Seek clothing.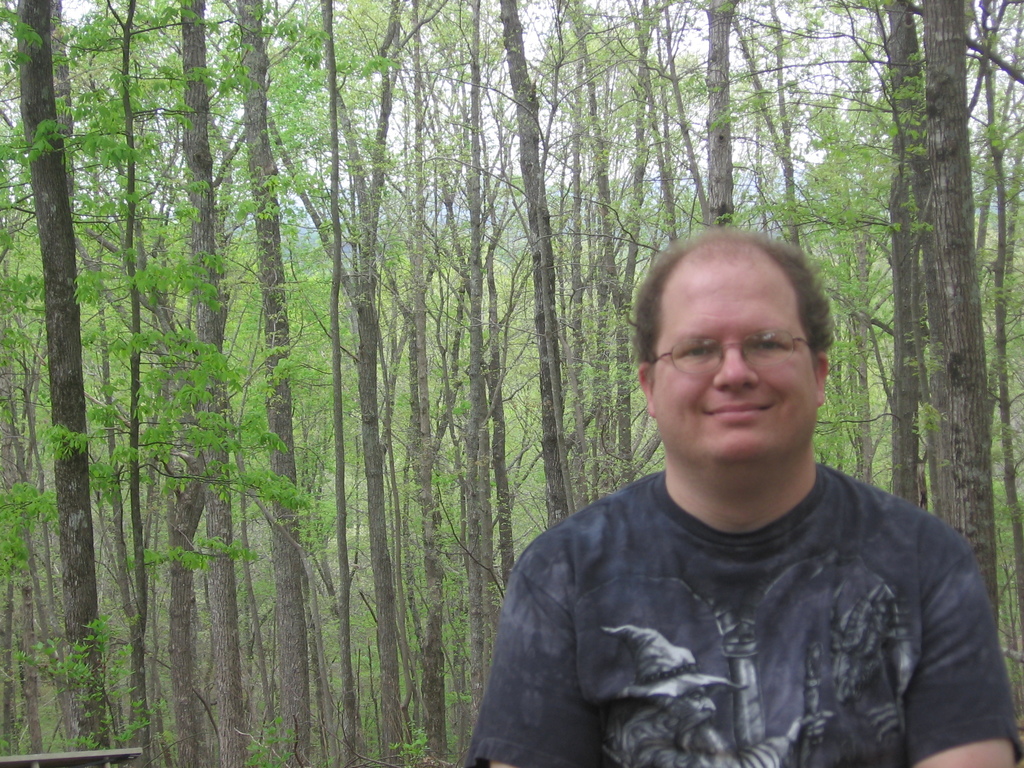
BBox(466, 454, 1011, 767).
